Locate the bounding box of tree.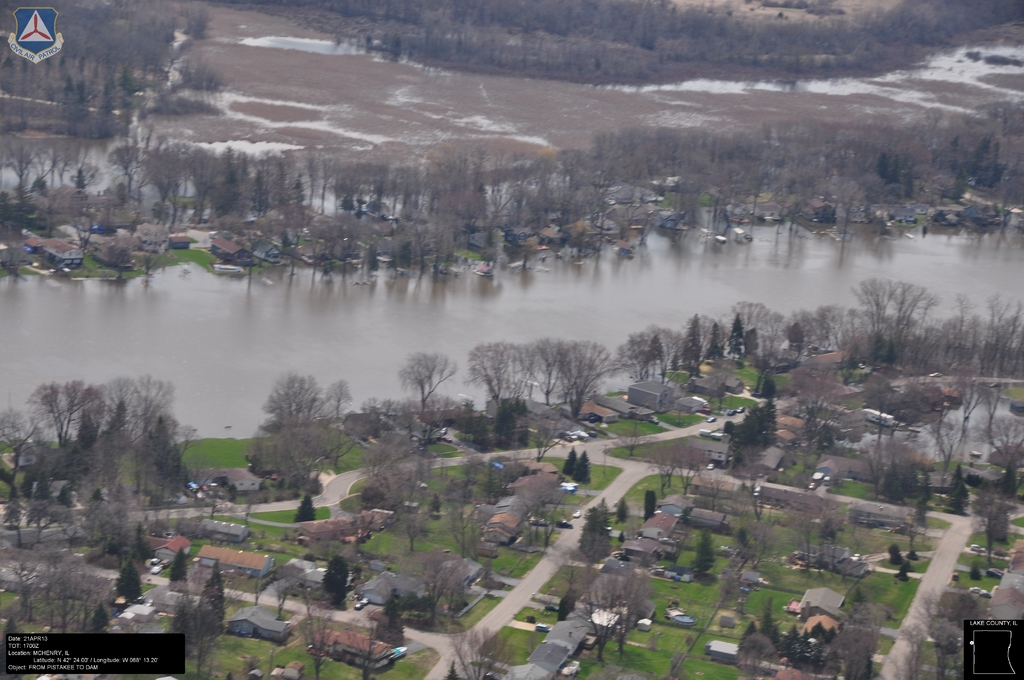
Bounding box: bbox(717, 298, 781, 385).
